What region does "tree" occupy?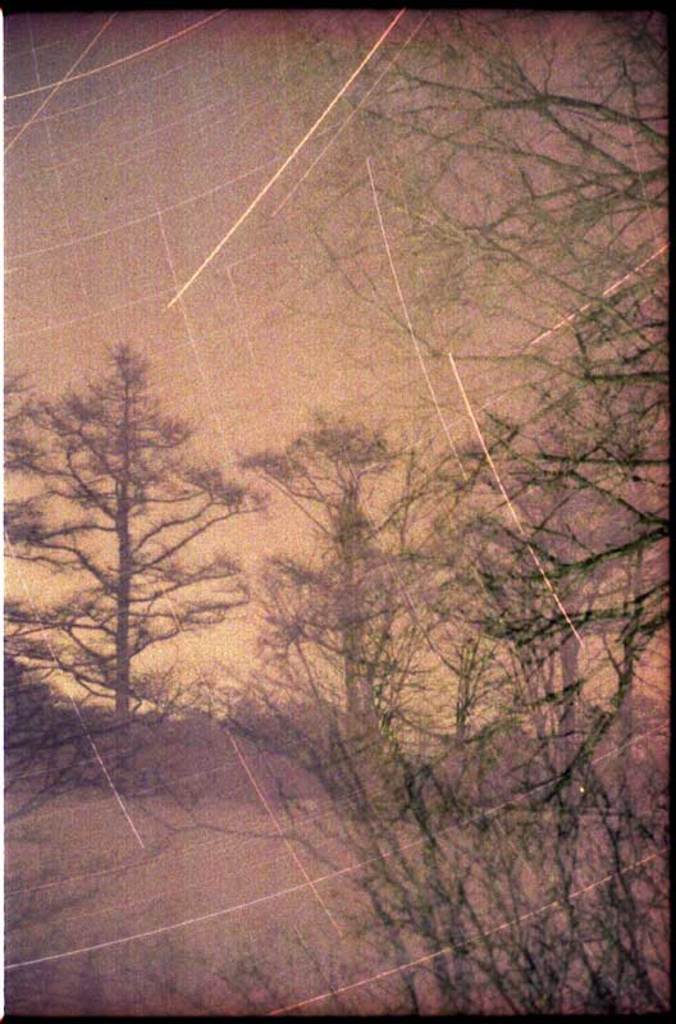
0/332/264/805.
